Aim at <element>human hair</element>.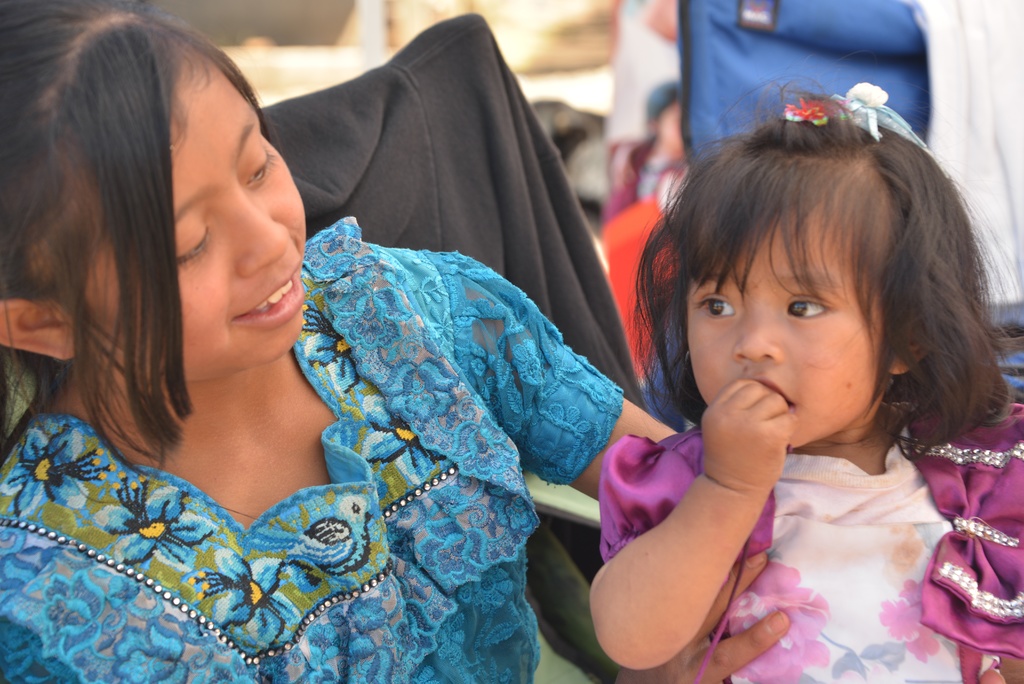
Aimed at [left=630, top=95, right=978, bottom=456].
